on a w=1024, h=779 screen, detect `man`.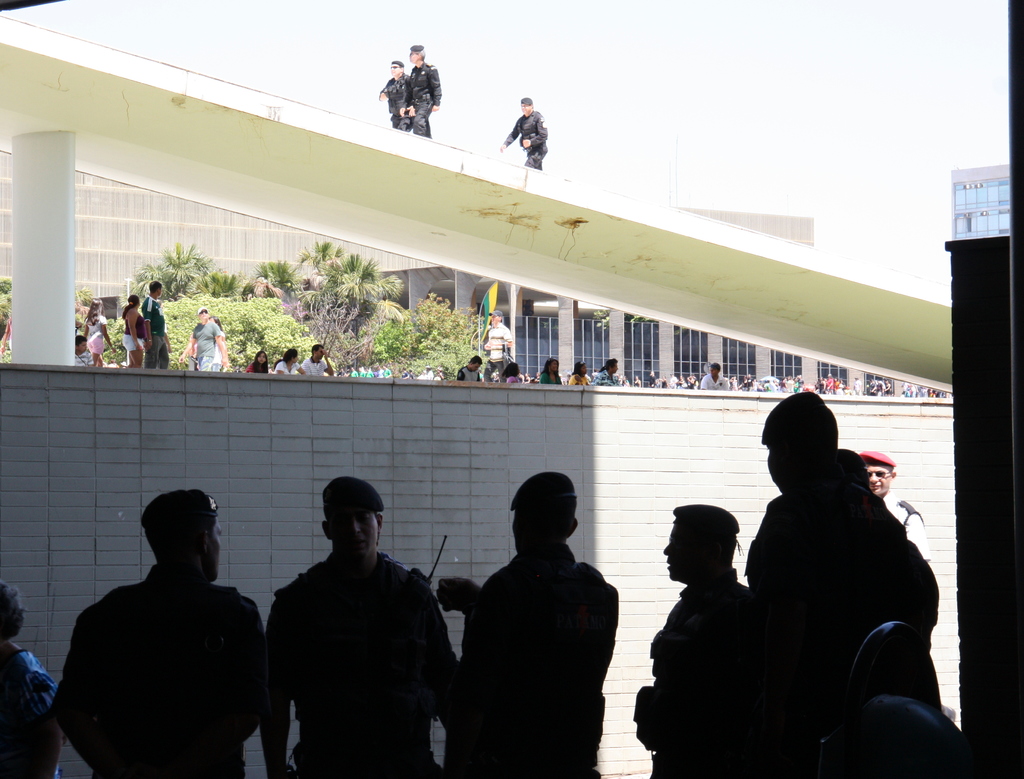
rect(743, 378, 941, 778).
